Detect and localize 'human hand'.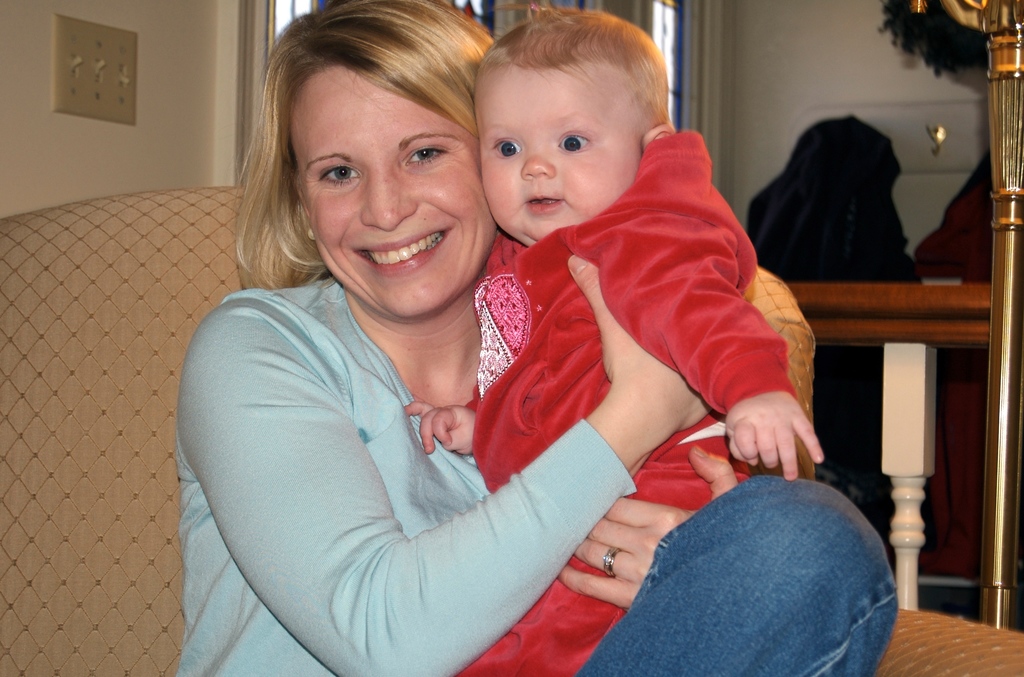
Localized at (401, 399, 480, 459).
